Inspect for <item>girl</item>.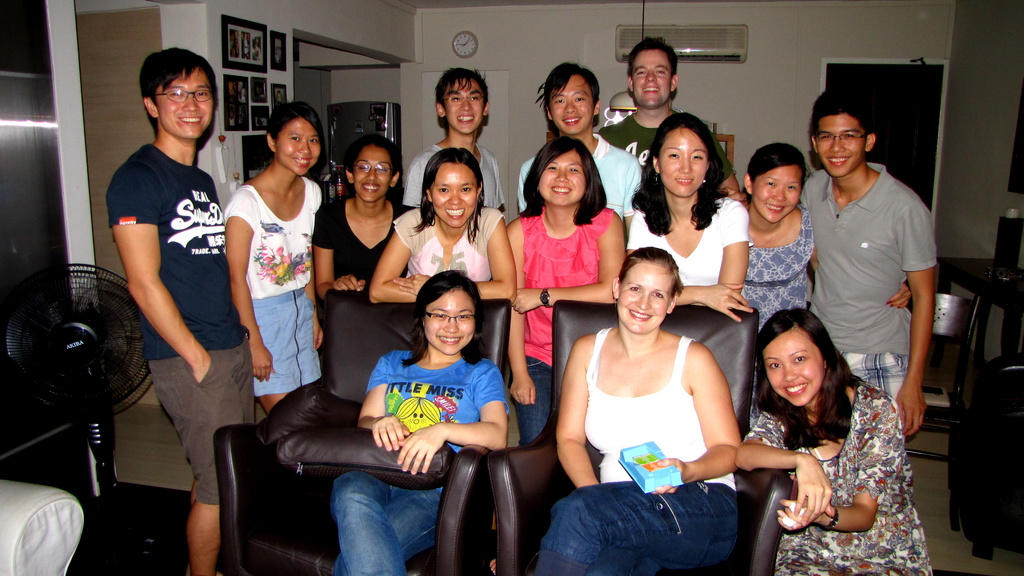
Inspection: select_region(304, 135, 416, 305).
